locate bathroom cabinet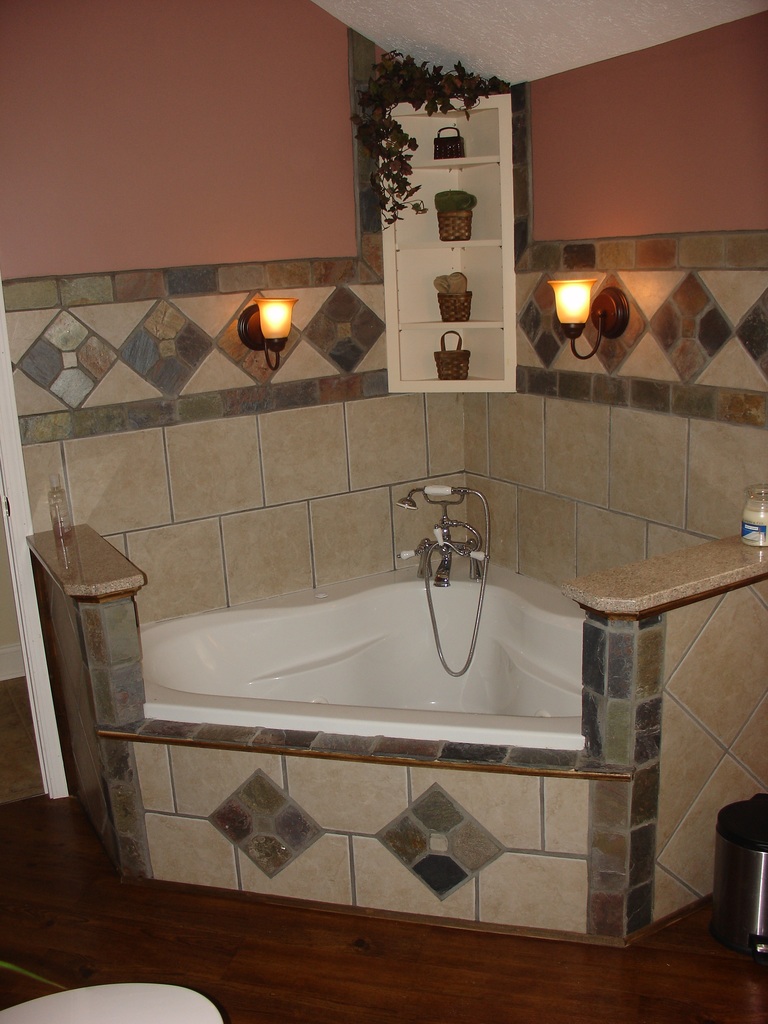
bbox=[374, 79, 515, 399]
